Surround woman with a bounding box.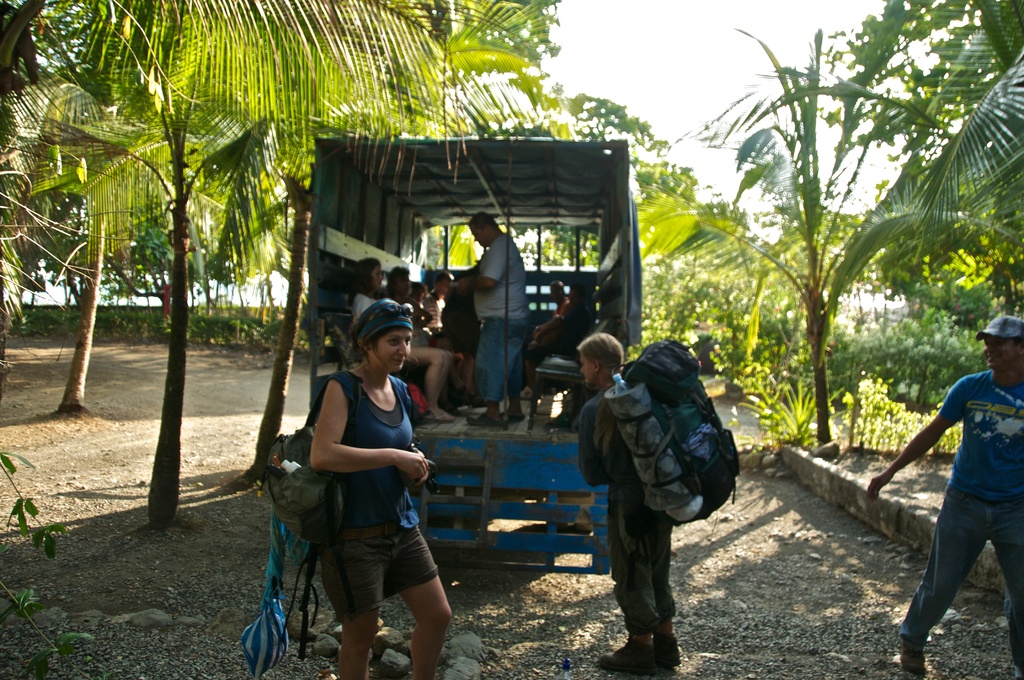
349:253:458:422.
